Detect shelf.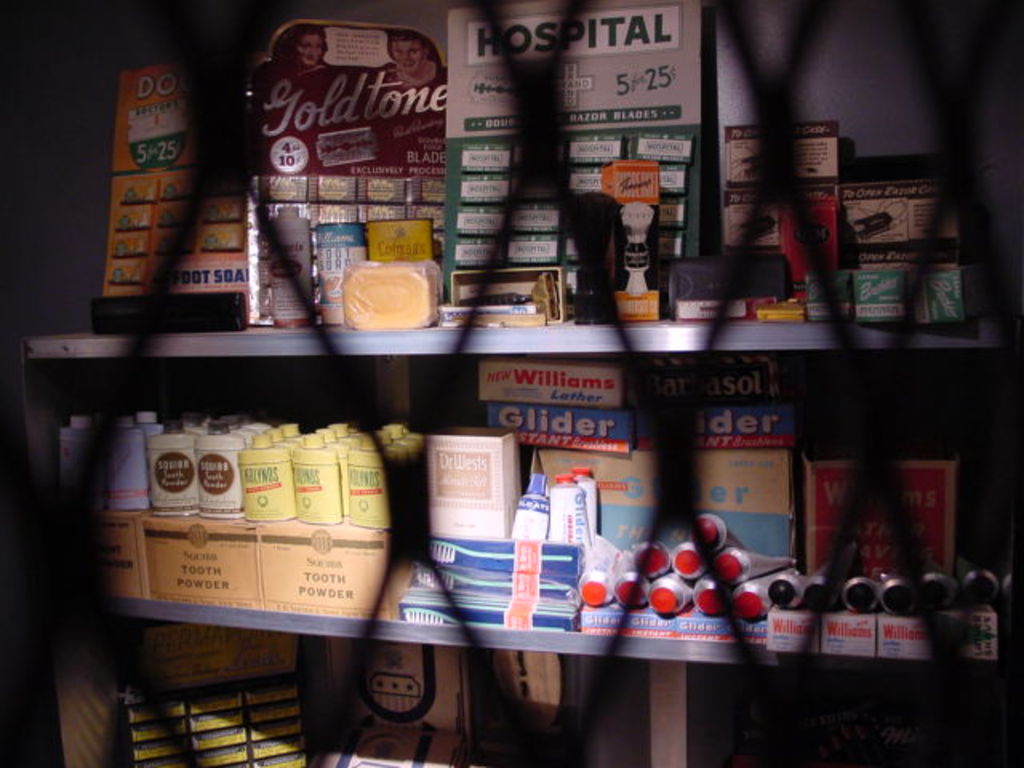
Detected at x1=680 y1=656 x2=1022 y2=766.
